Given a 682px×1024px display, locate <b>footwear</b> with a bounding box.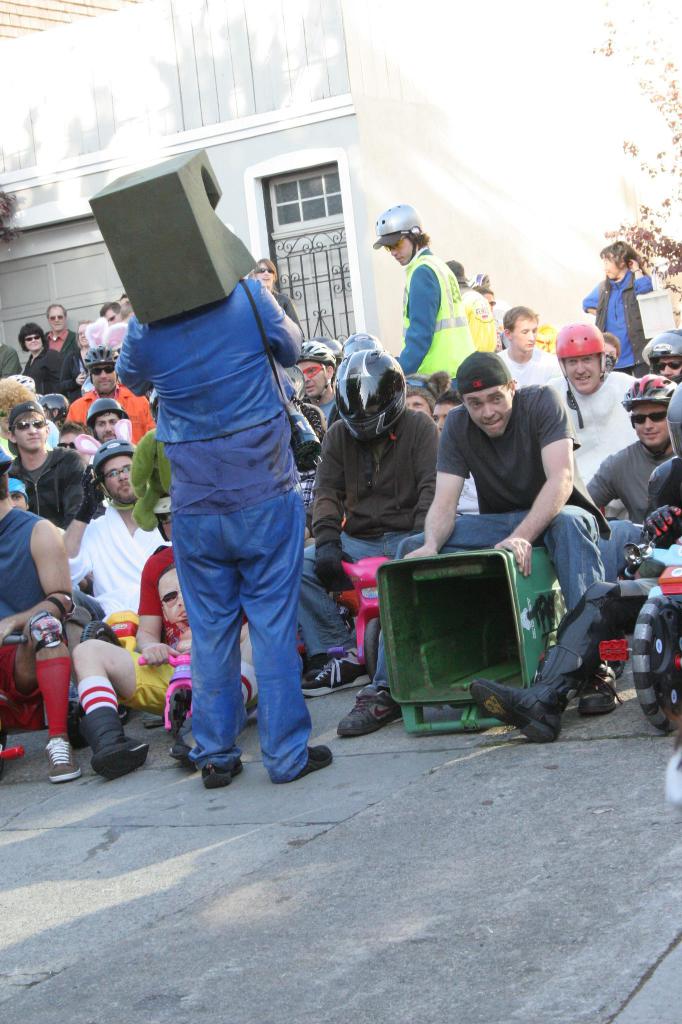
Located: rect(298, 743, 335, 778).
